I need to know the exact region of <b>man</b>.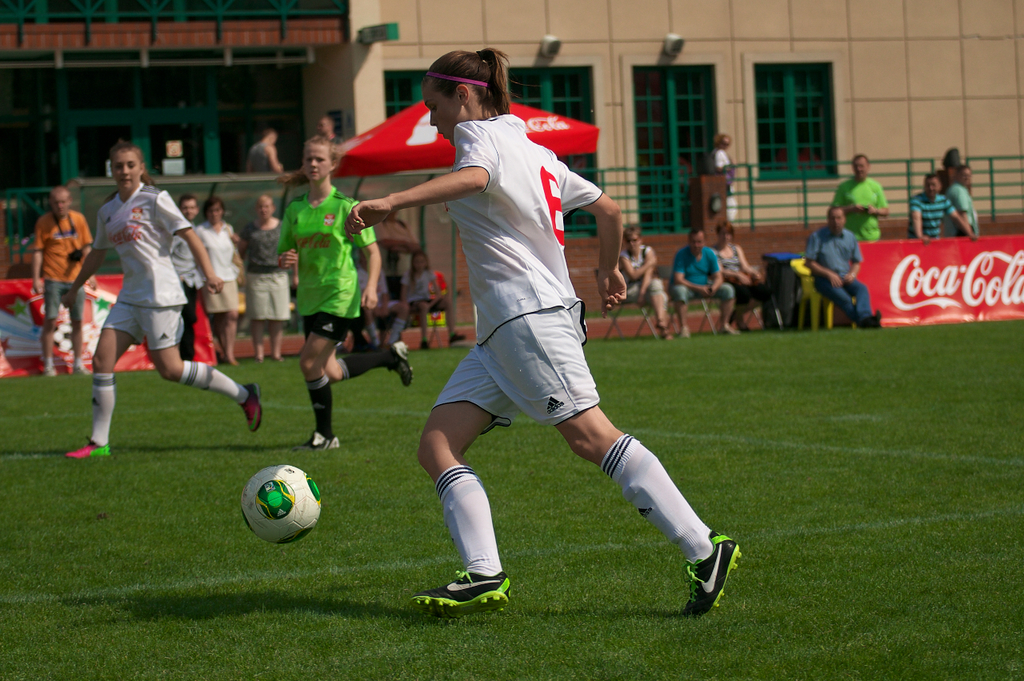
Region: [805,207,883,327].
